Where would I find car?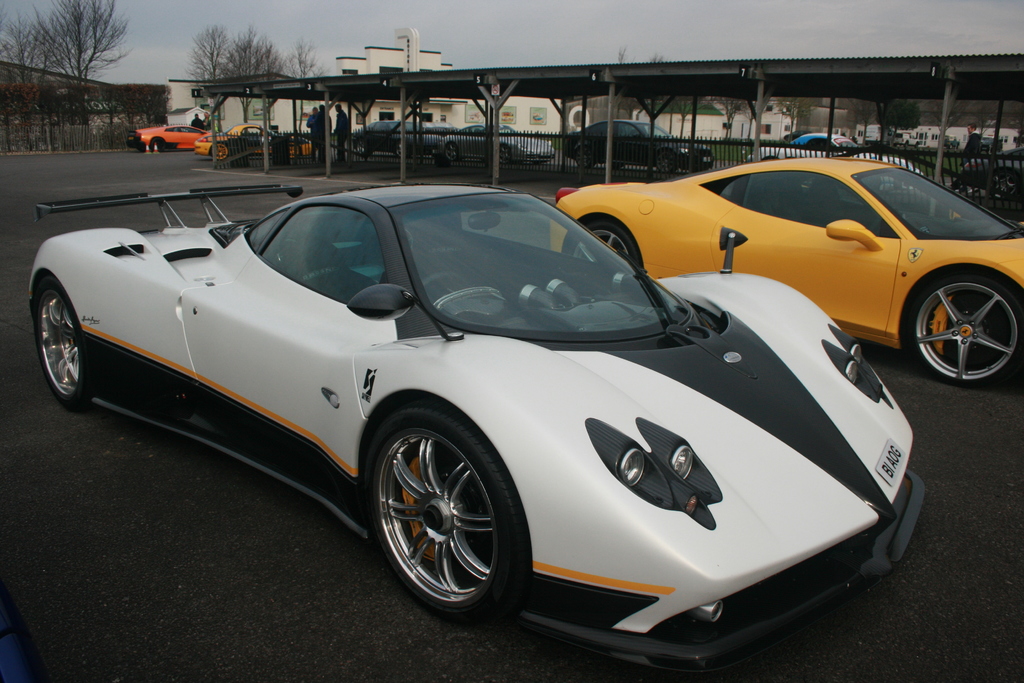
At select_region(349, 120, 442, 154).
